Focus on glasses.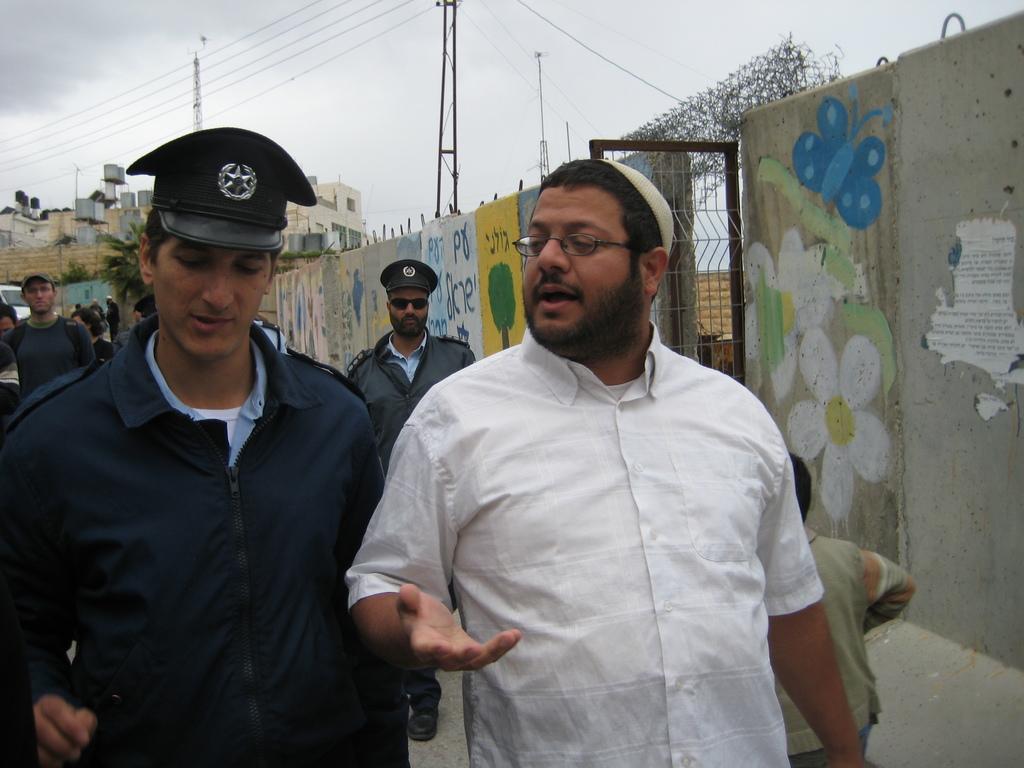
Focused at l=385, t=294, r=430, b=310.
